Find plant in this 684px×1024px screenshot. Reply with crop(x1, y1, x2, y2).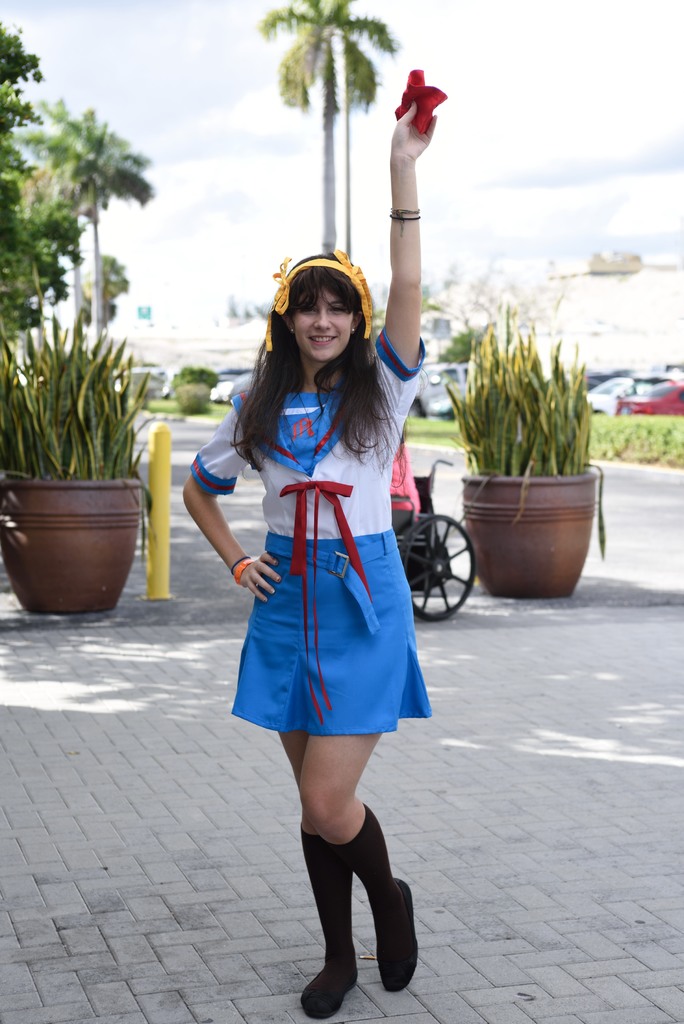
crop(174, 376, 215, 417).
